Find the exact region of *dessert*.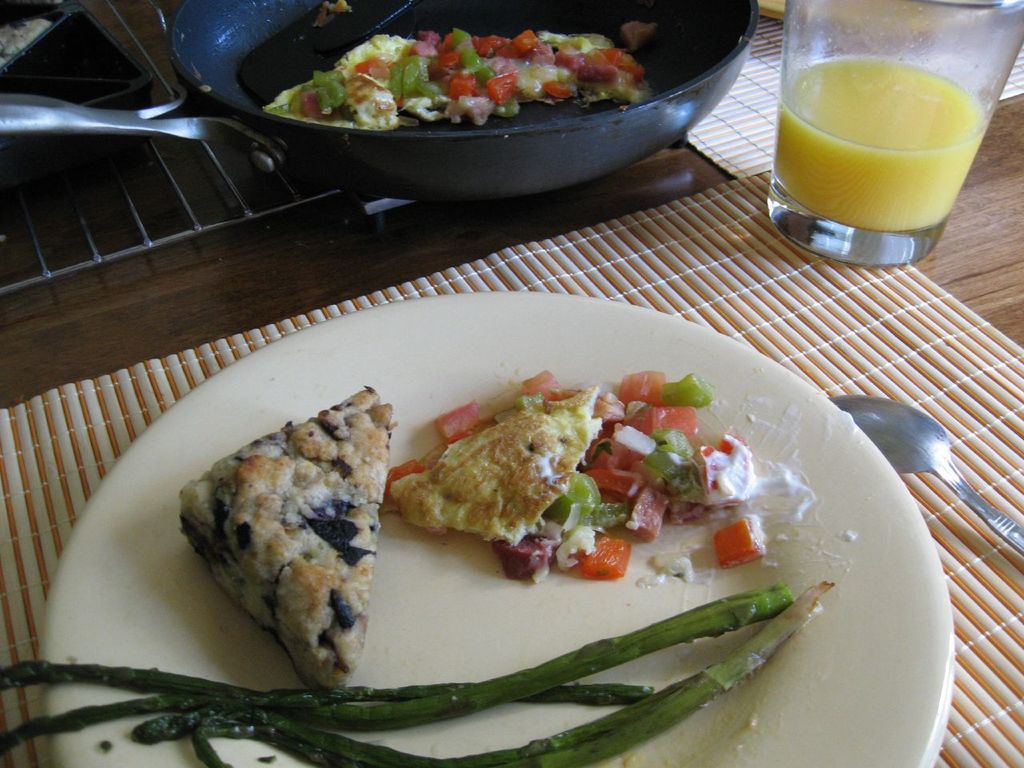
Exact region: <region>256, 30, 651, 132</region>.
